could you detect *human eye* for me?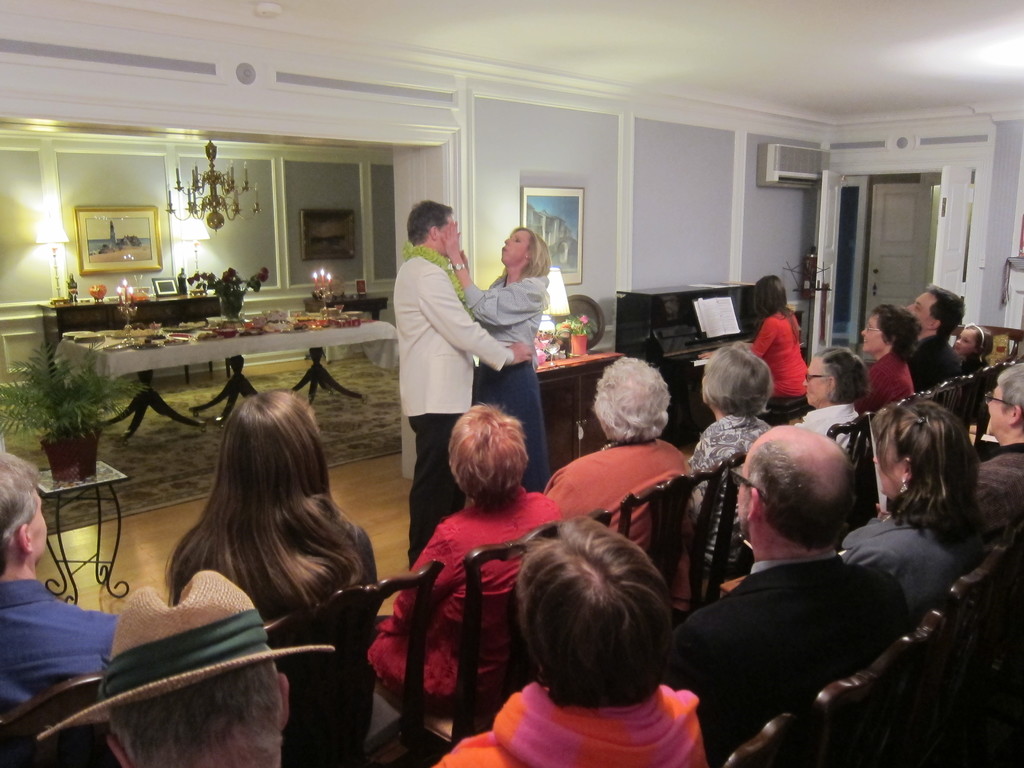
Detection result: l=513, t=238, r=521, b=243.
